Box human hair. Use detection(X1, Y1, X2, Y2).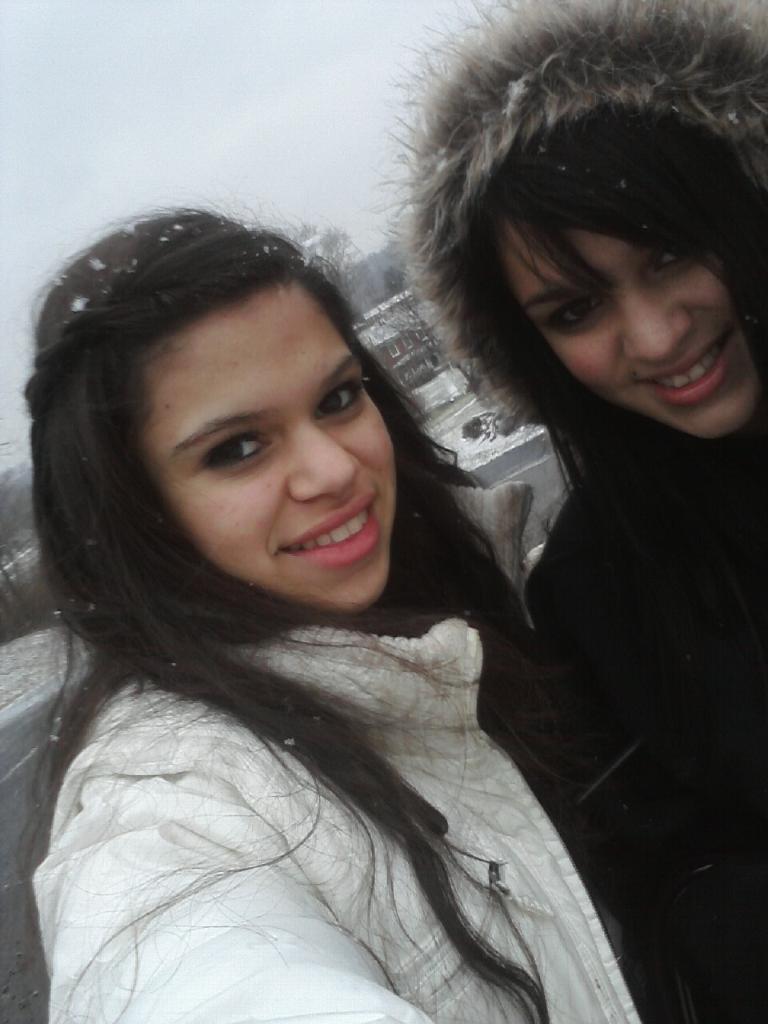
detection(469, 203, 738, 501).
